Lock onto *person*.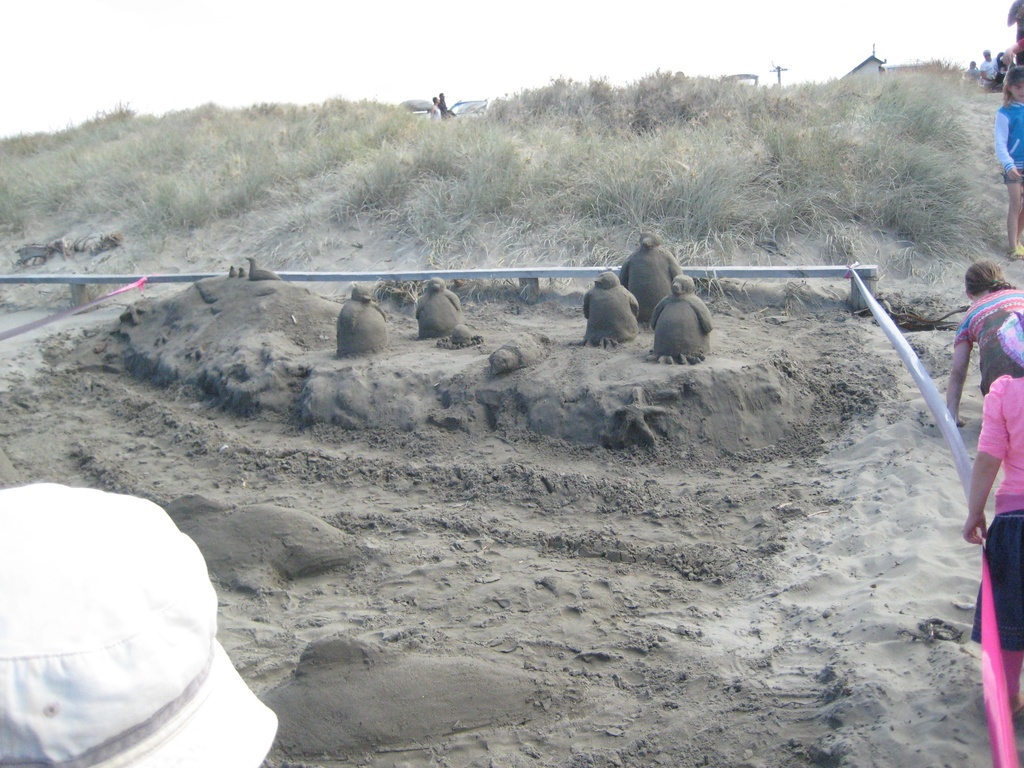
Locked: box(980, 49, 1000, 97).
